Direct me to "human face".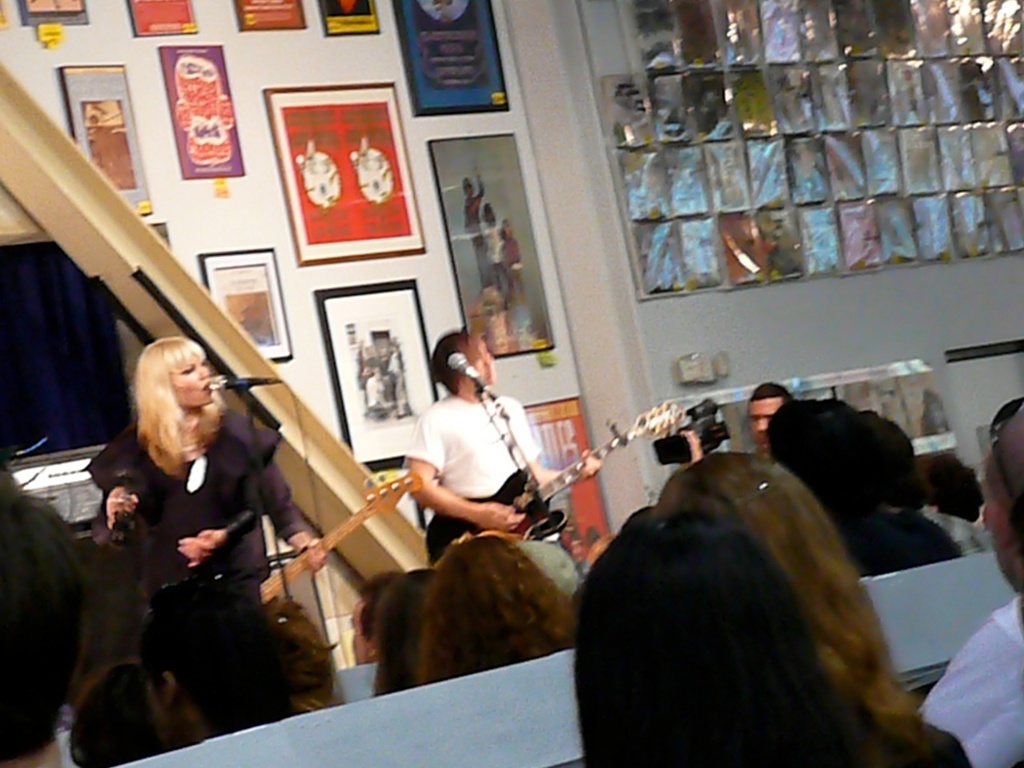
Direction: region(983, 462, 1018, 594).
